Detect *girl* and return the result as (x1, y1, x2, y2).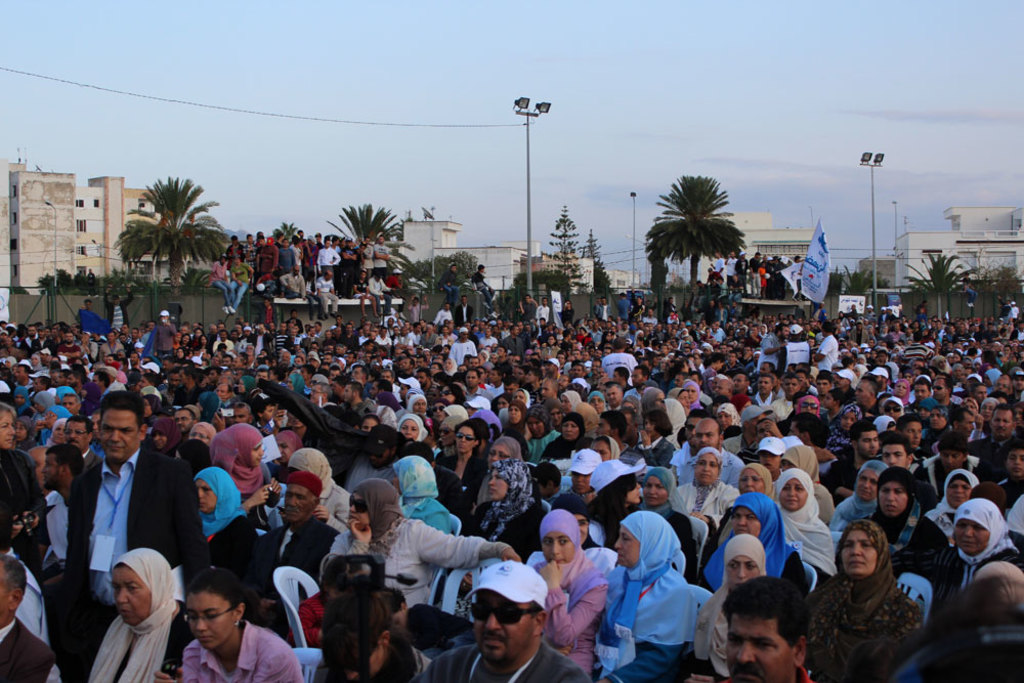
(431, 414, 485, 515).
